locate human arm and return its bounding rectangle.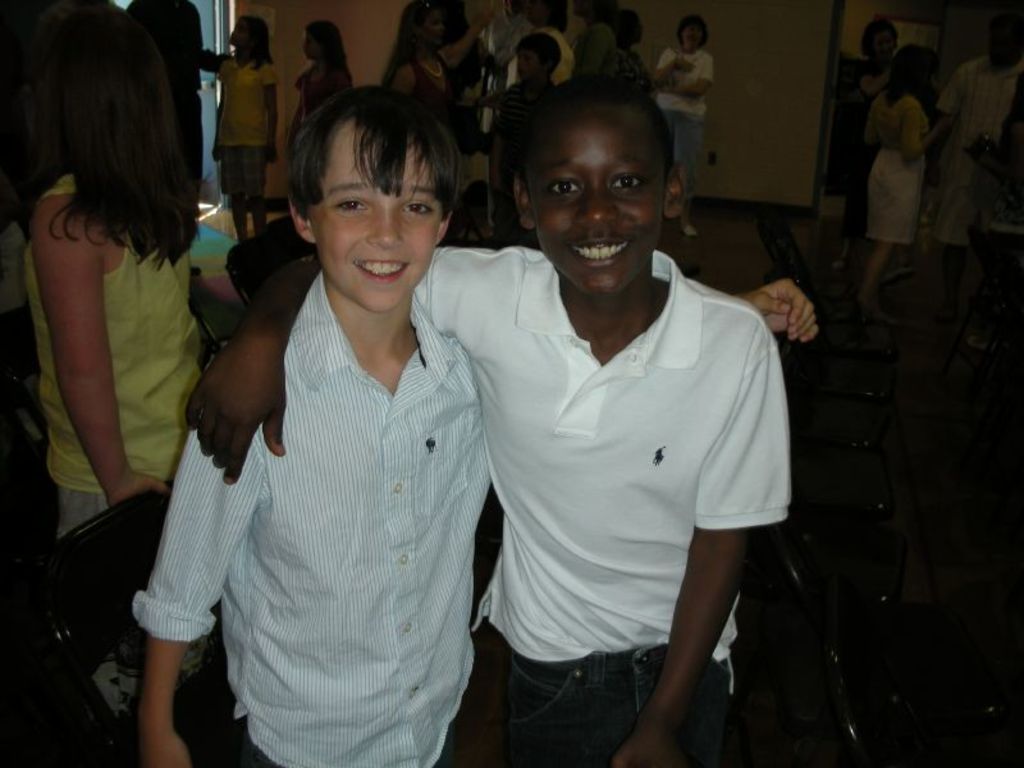
192,232,503,494.
